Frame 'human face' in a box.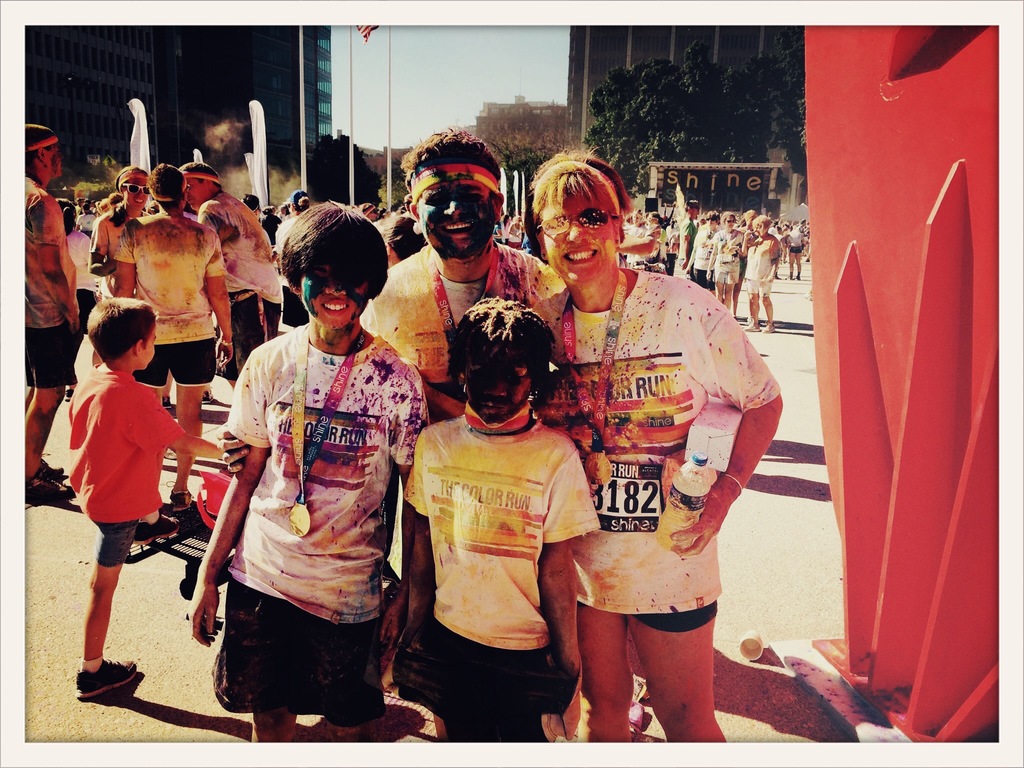
rect(180, 176, 212, 211).
